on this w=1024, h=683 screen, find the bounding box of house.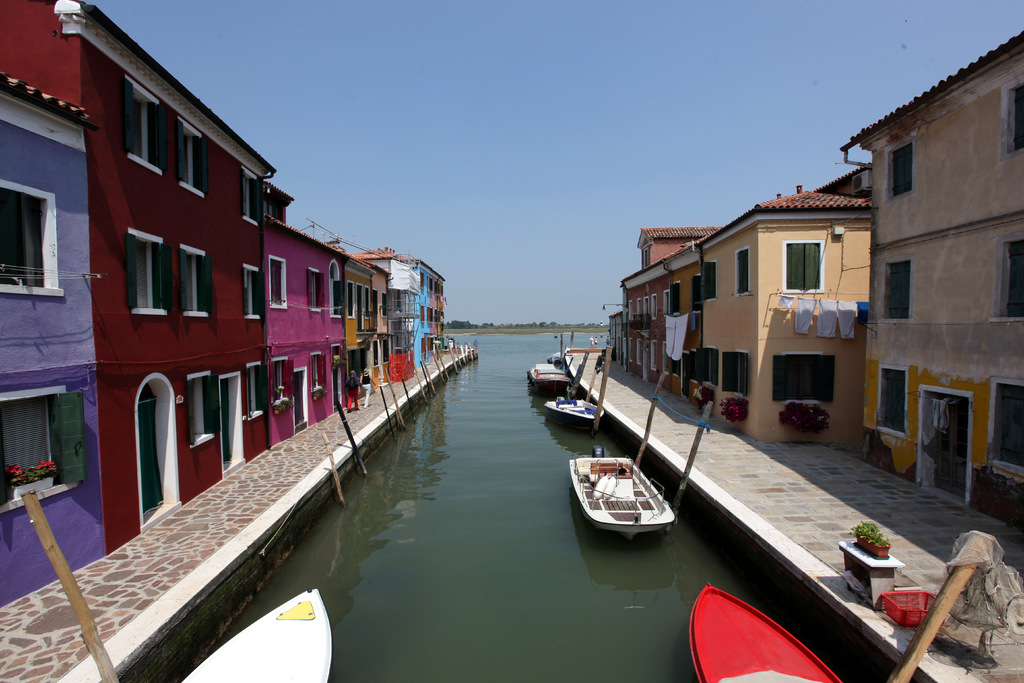
Bounding box: [833,30,1023,540].
